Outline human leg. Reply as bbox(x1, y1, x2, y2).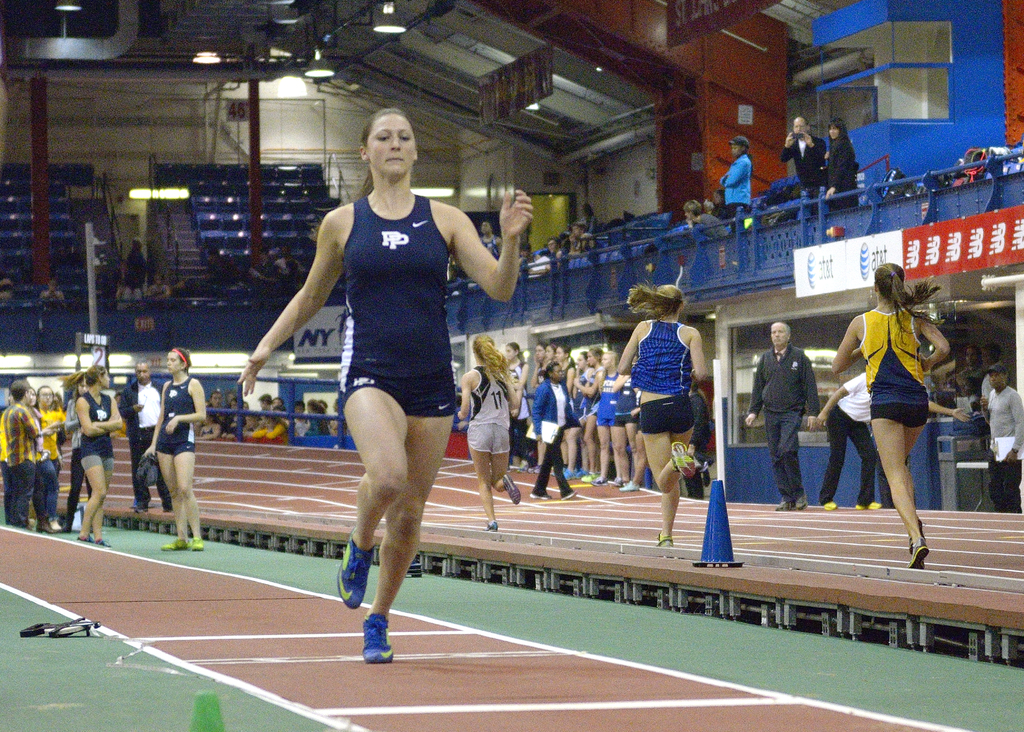
bbox(779, 394, 811, 509).
